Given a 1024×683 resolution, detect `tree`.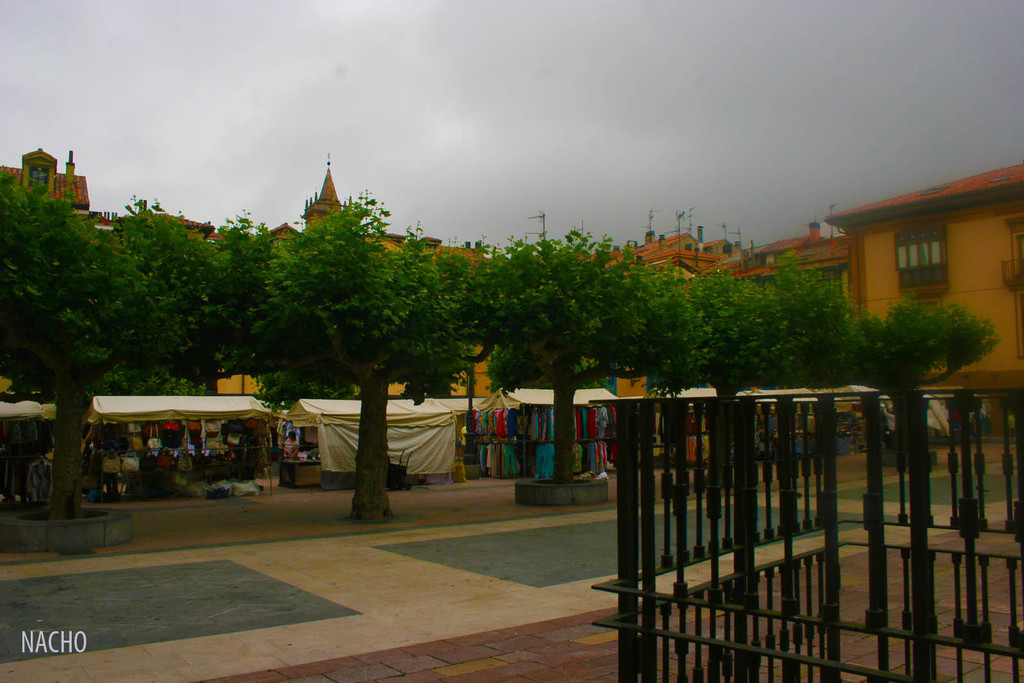
region(659, 269, 807, 474).
